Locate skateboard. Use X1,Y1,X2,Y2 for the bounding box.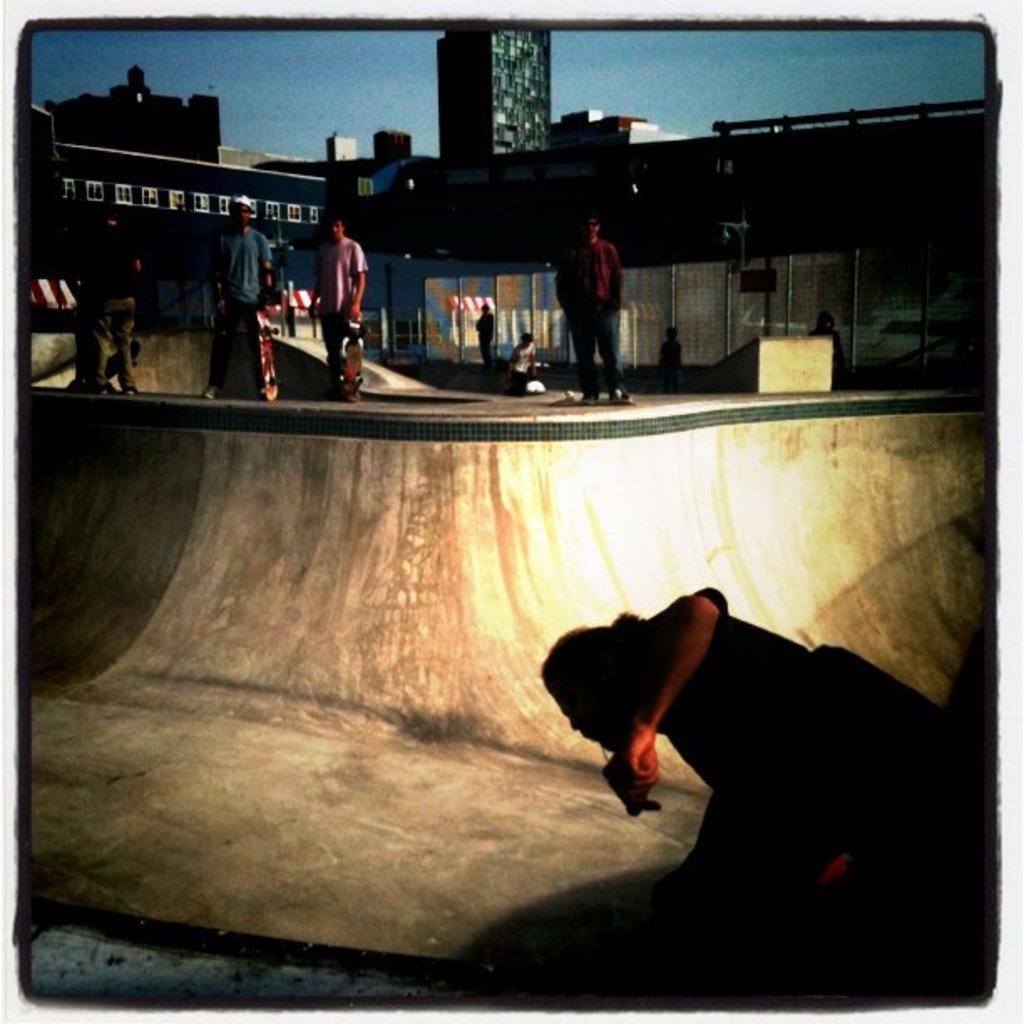
246,308,278,403.
